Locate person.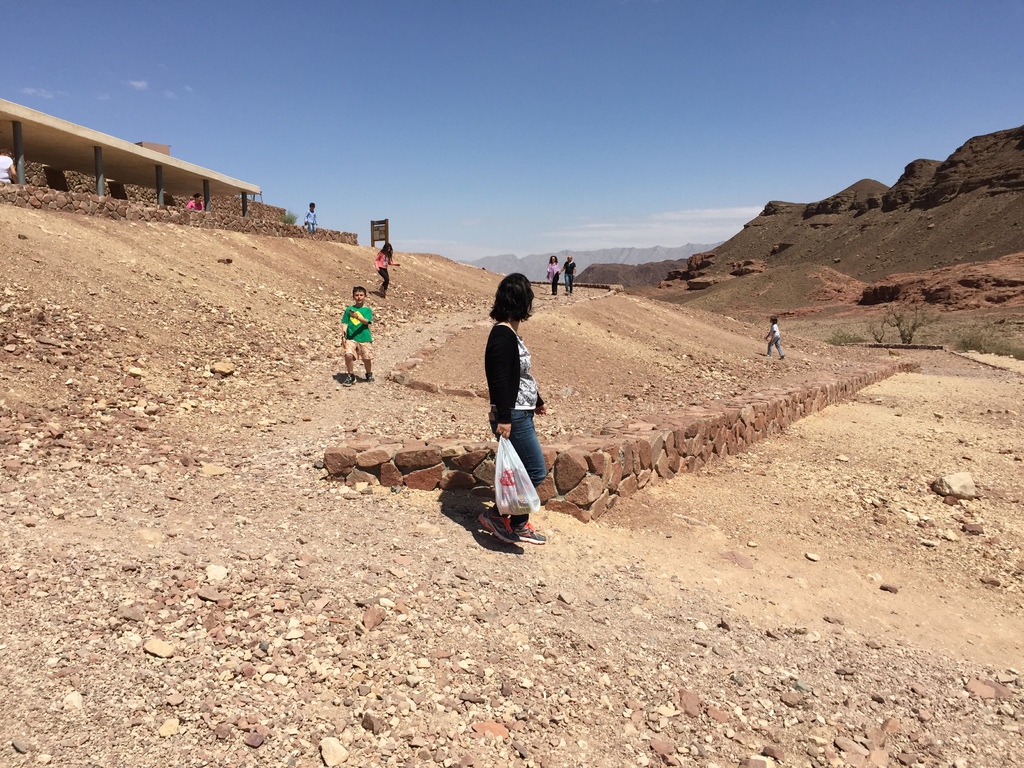
Bounding box: bbox=[301, 199, 318, 235].
